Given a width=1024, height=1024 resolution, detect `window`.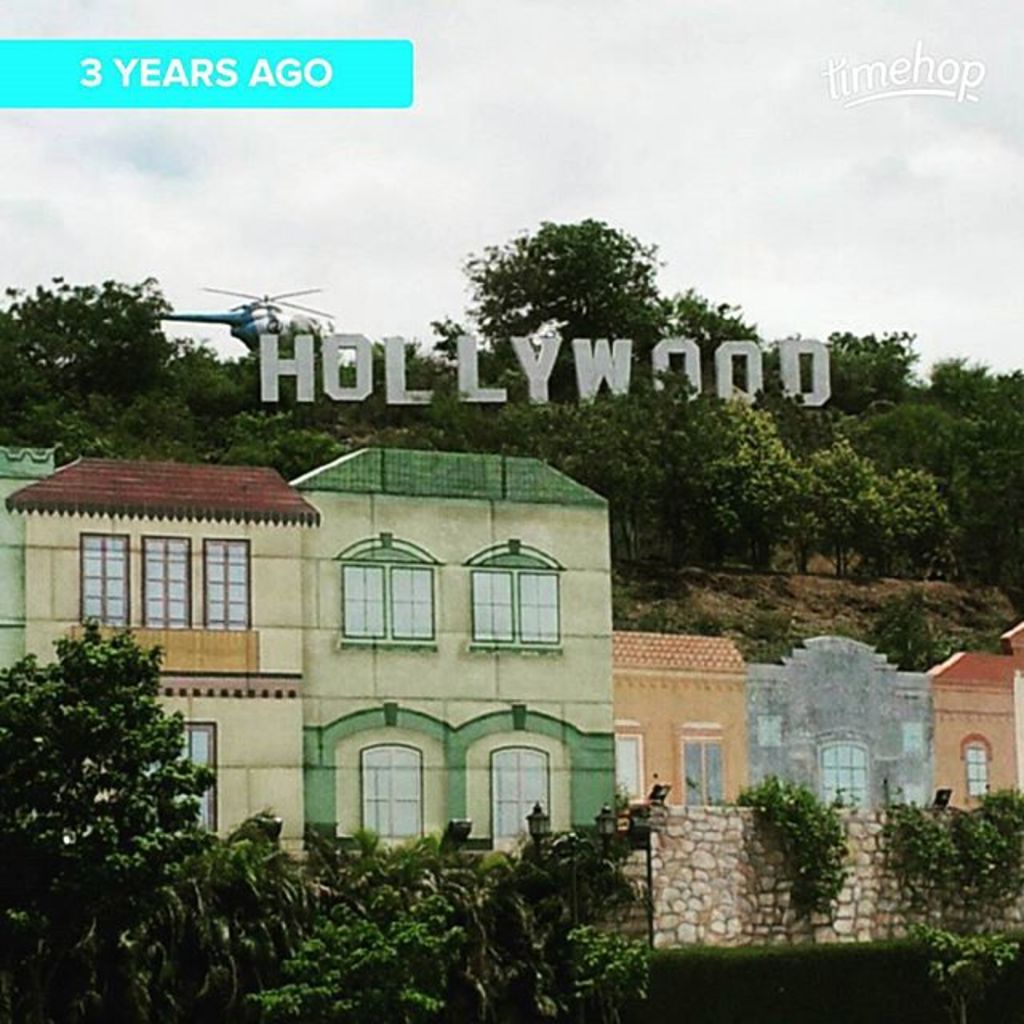
select_region(334, 542, 438, 643).
